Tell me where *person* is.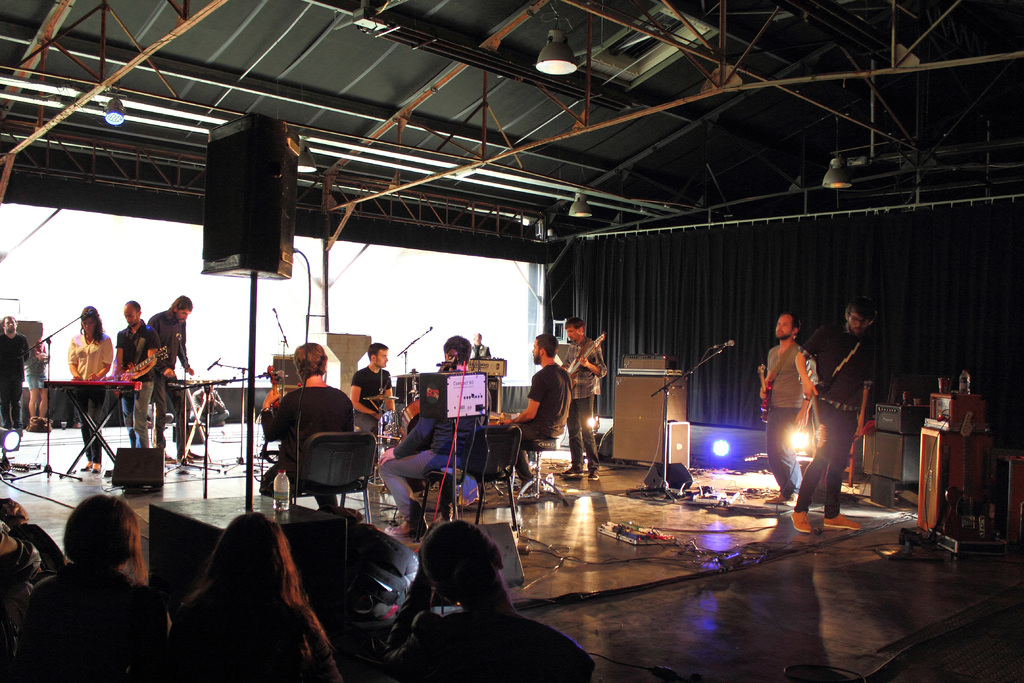
*person* is at bbox=[255, 341, 356, 509].
